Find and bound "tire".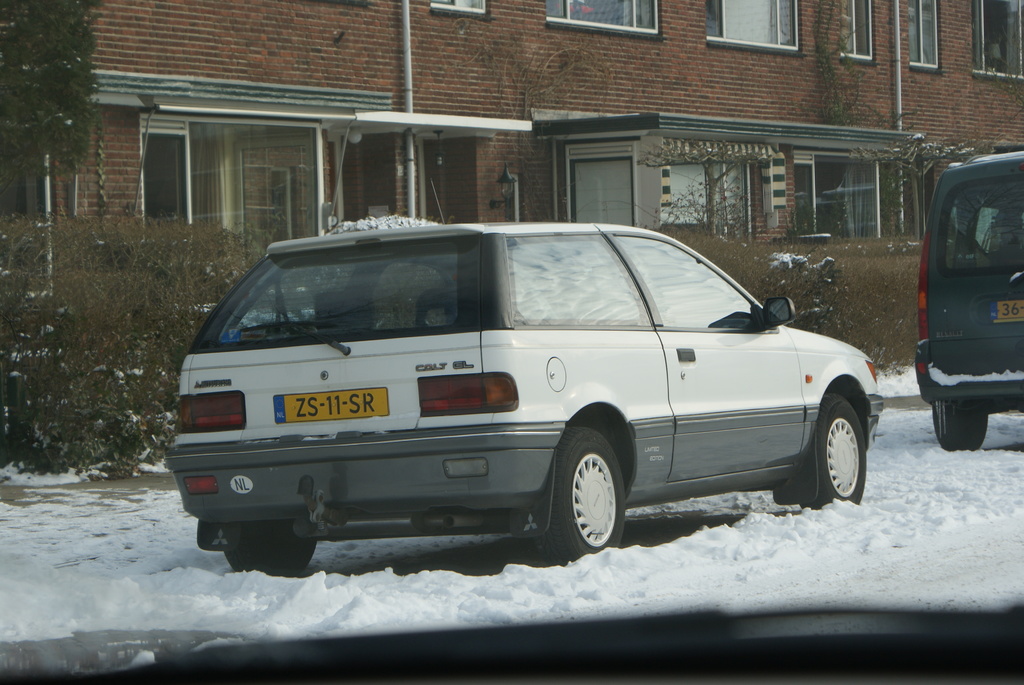
Bound: box=[770, 390, 872, 507].
